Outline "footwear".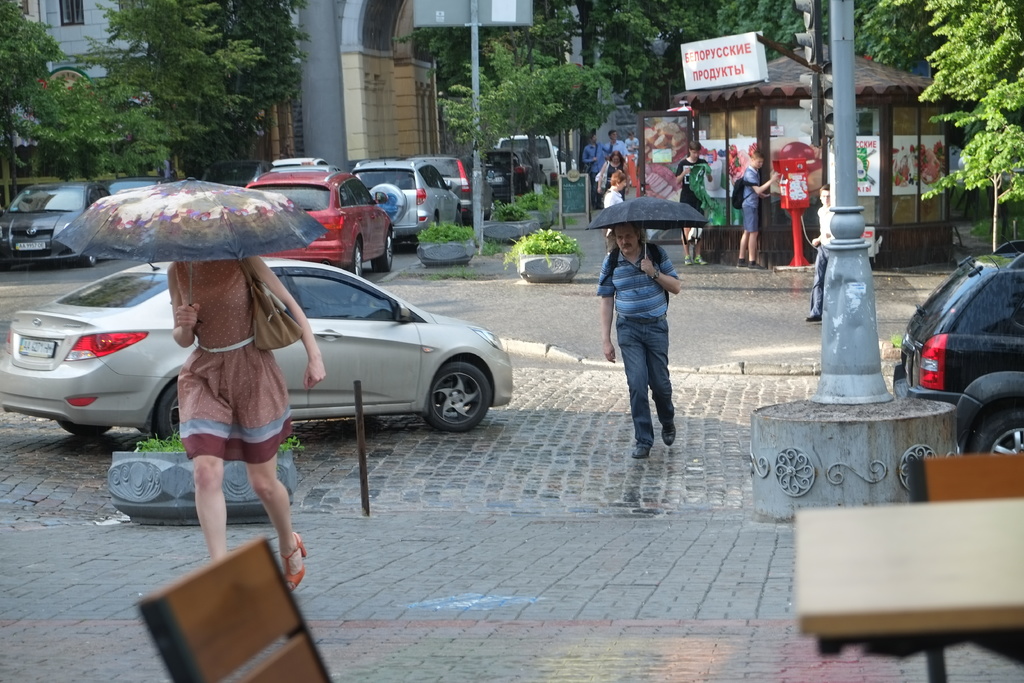
Outline: (633,439,651,460).
